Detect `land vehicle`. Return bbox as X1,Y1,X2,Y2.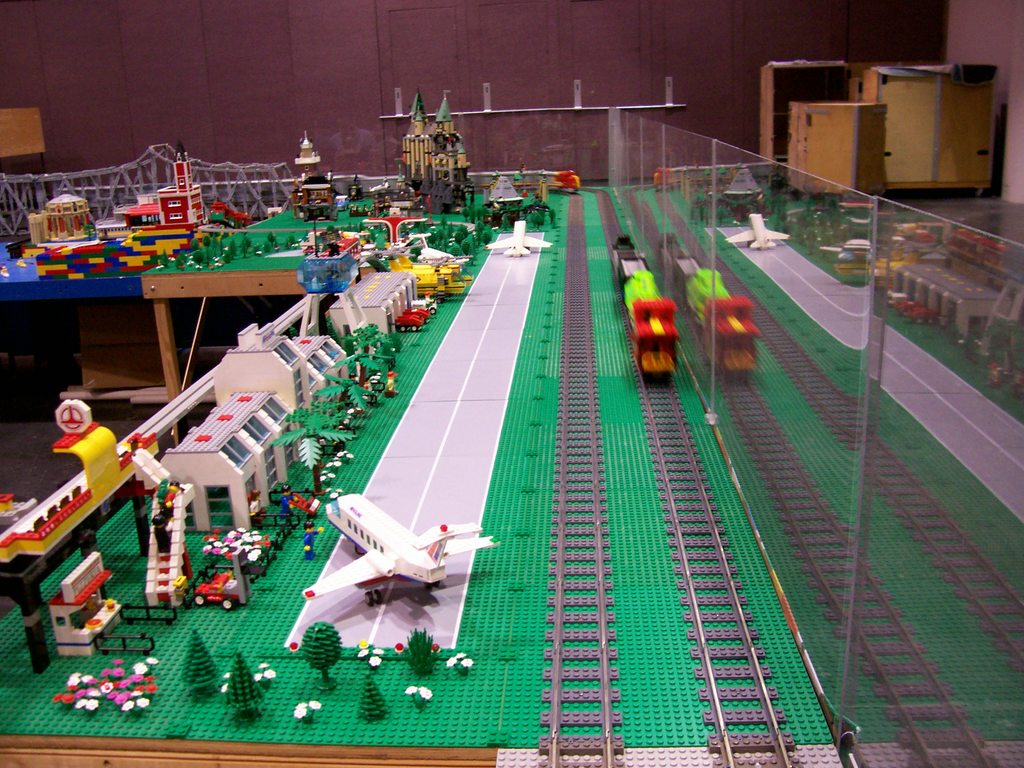
613,233,680,383.
